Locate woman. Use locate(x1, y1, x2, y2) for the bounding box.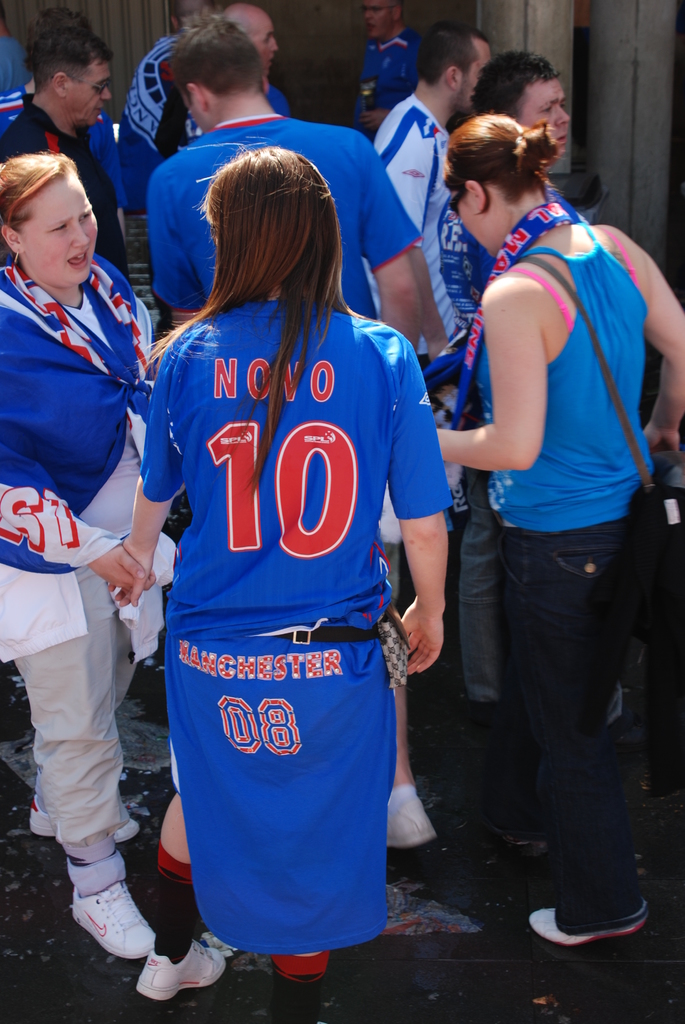
locate(0, 159, 175, 960).
